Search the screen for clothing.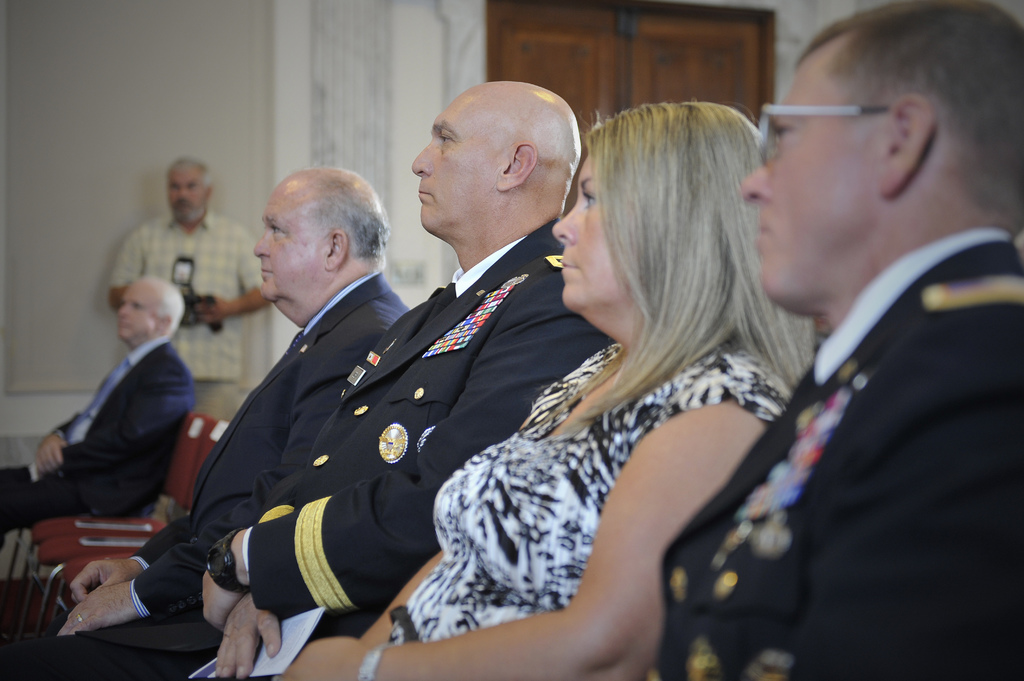
Found at 701 133 1005 680.
